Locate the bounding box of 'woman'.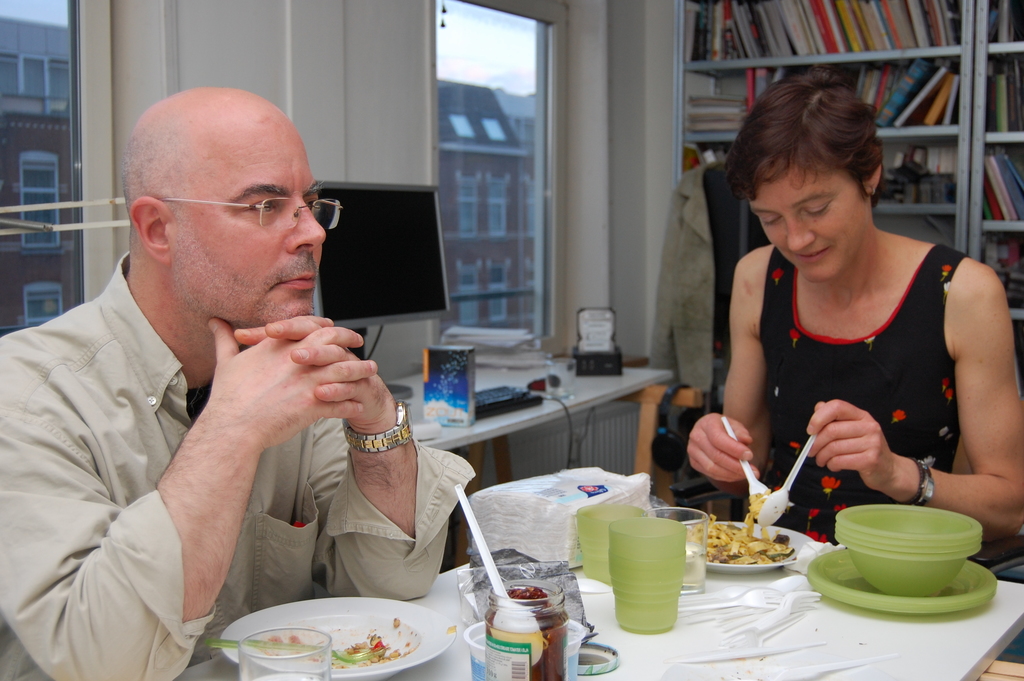
Bounding box: l=699, t=67, r=1007, b=571.
